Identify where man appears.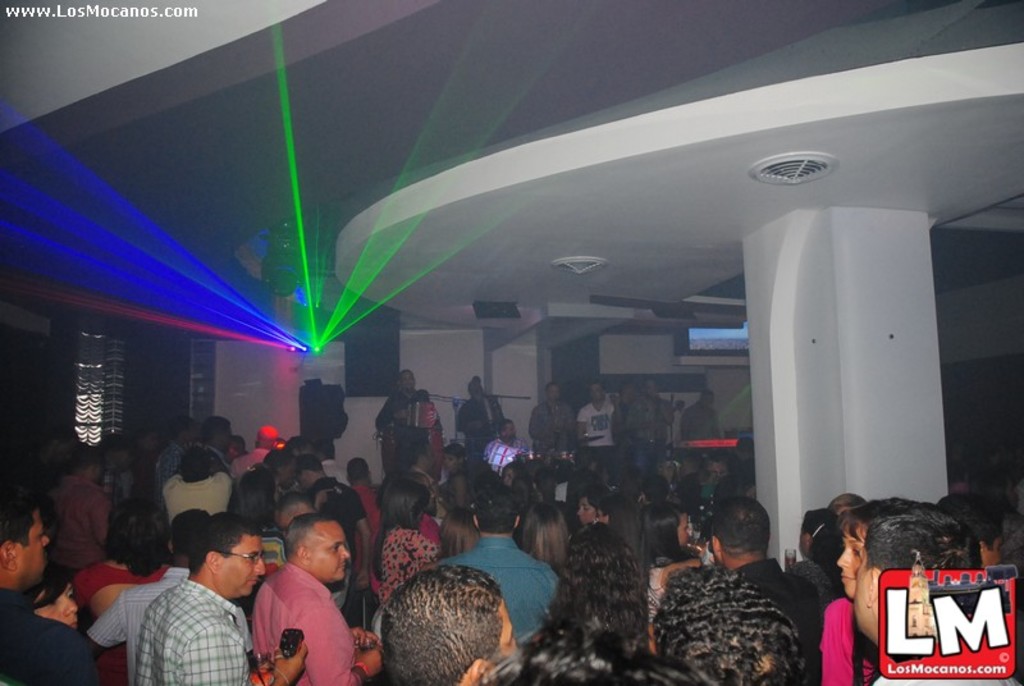
Appears at <region>0, 480, 101, 685</region>.
